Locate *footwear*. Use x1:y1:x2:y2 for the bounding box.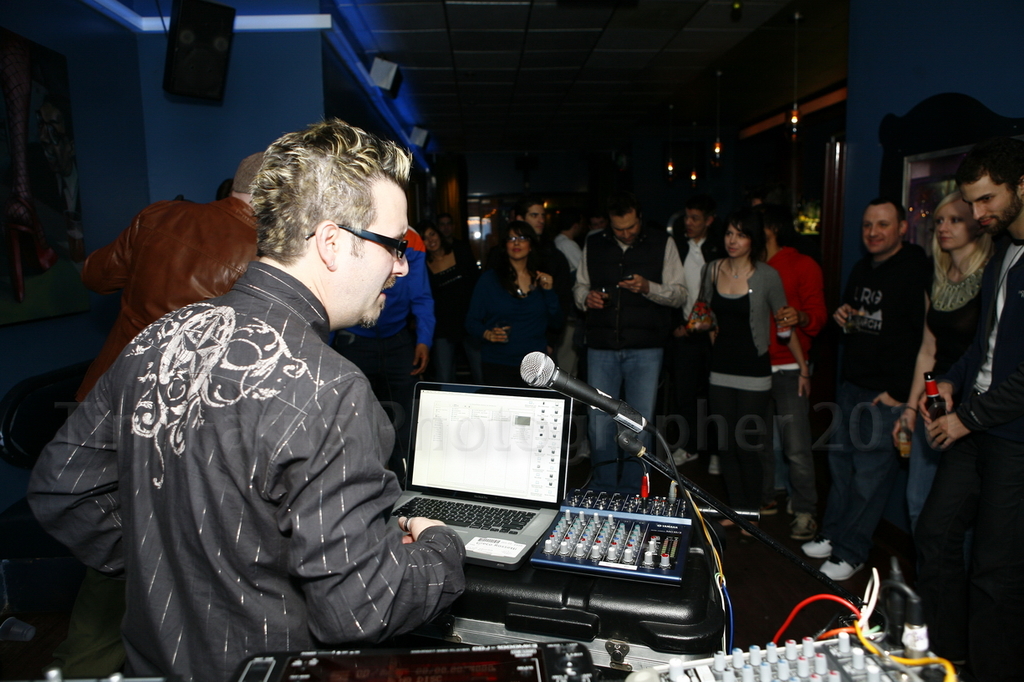
703:451:716:472.
